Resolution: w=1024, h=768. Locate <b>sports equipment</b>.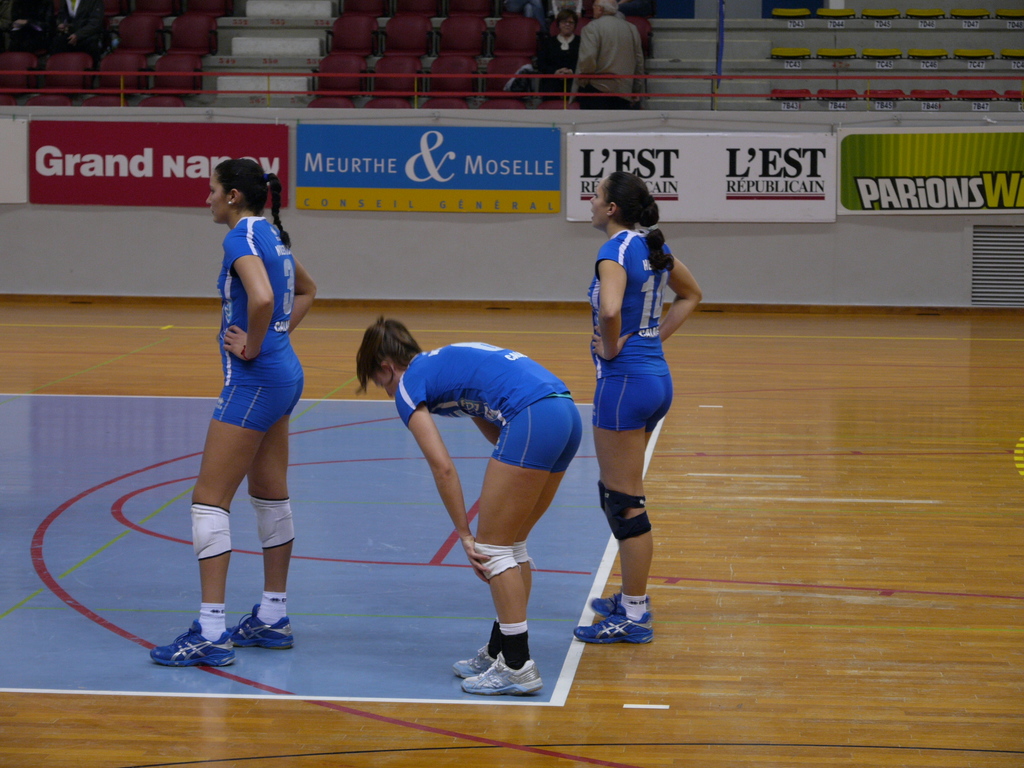
(left=449, top=643, right=497, bottom=678).
